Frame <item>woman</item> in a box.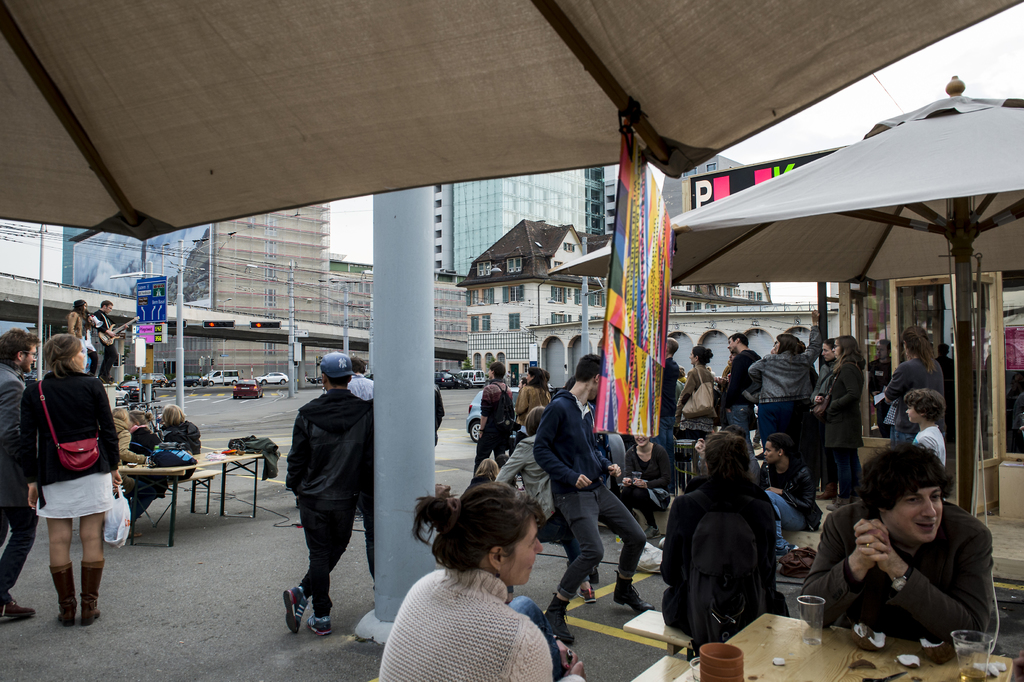
518, 366, 559, 441.
